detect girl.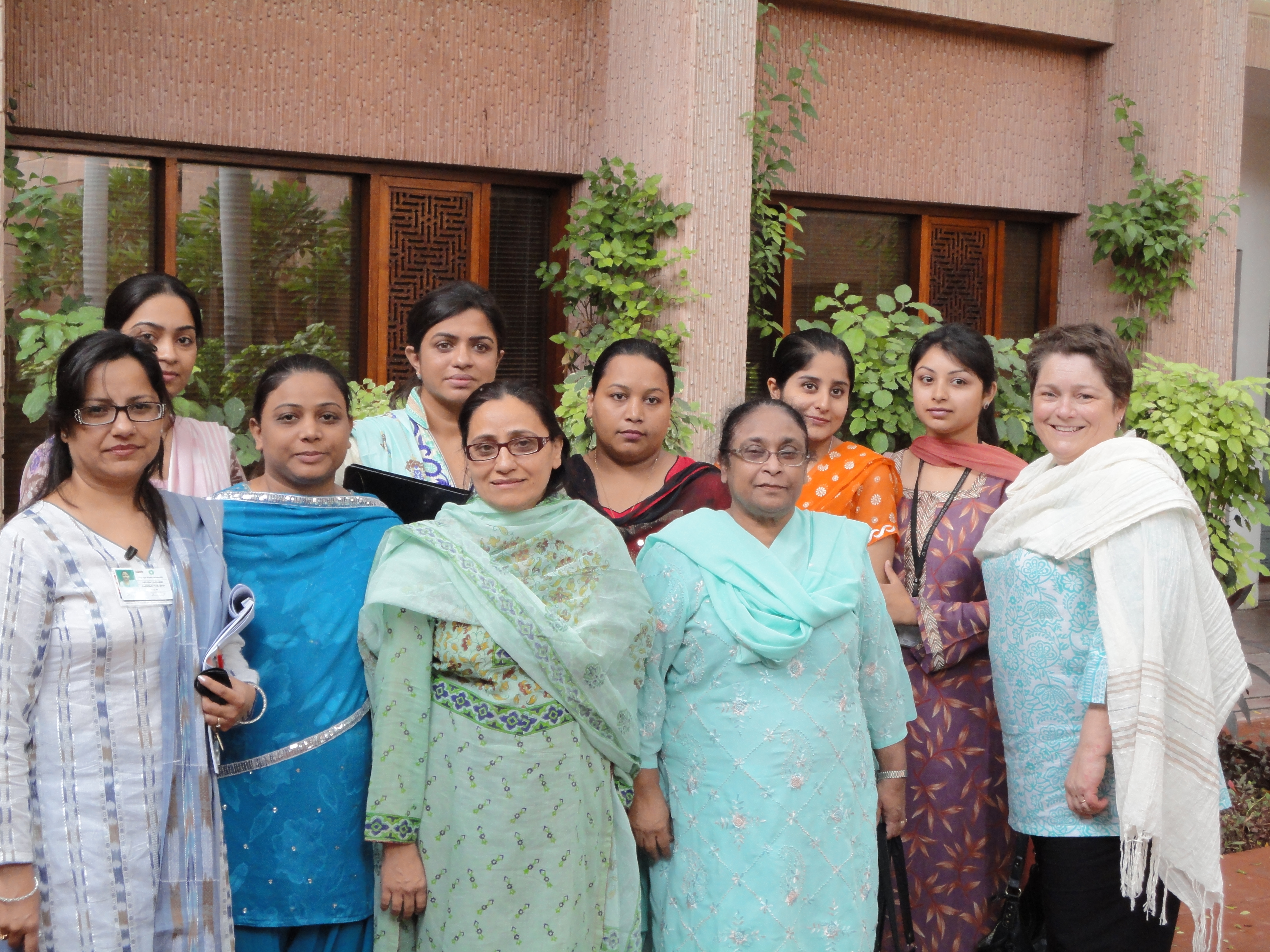
Detected at {"left": 165, "top": 94, "right": 215, "bottom": 162}.
